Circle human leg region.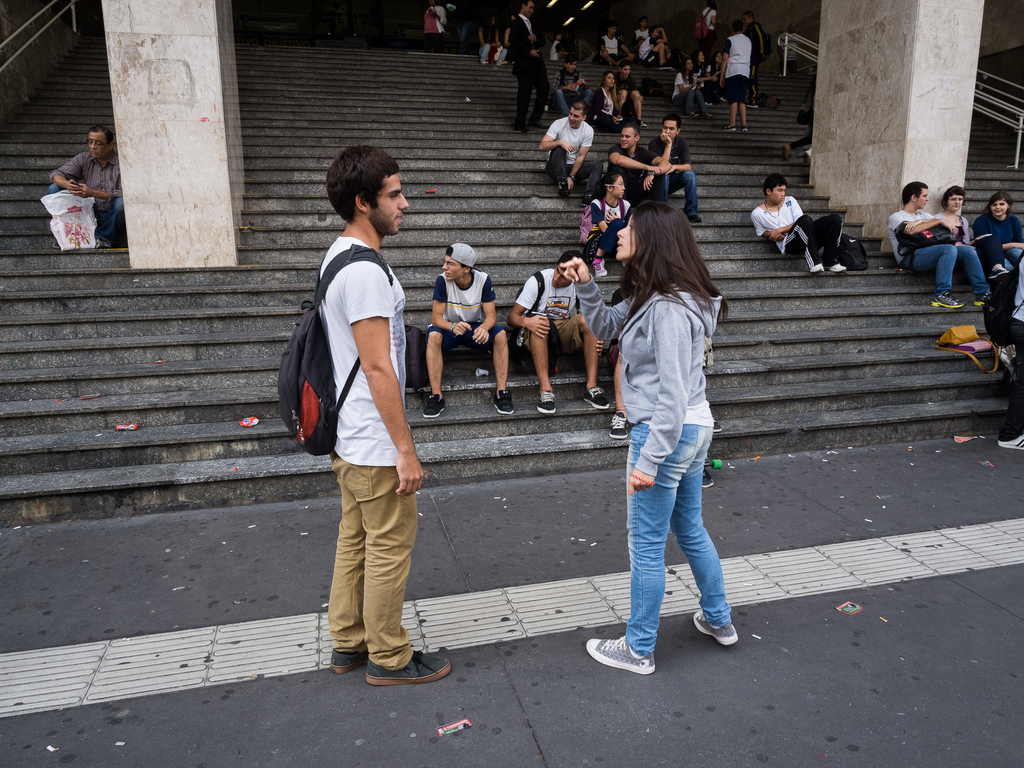
Region: l=560, t=312, r=608, b=406.
